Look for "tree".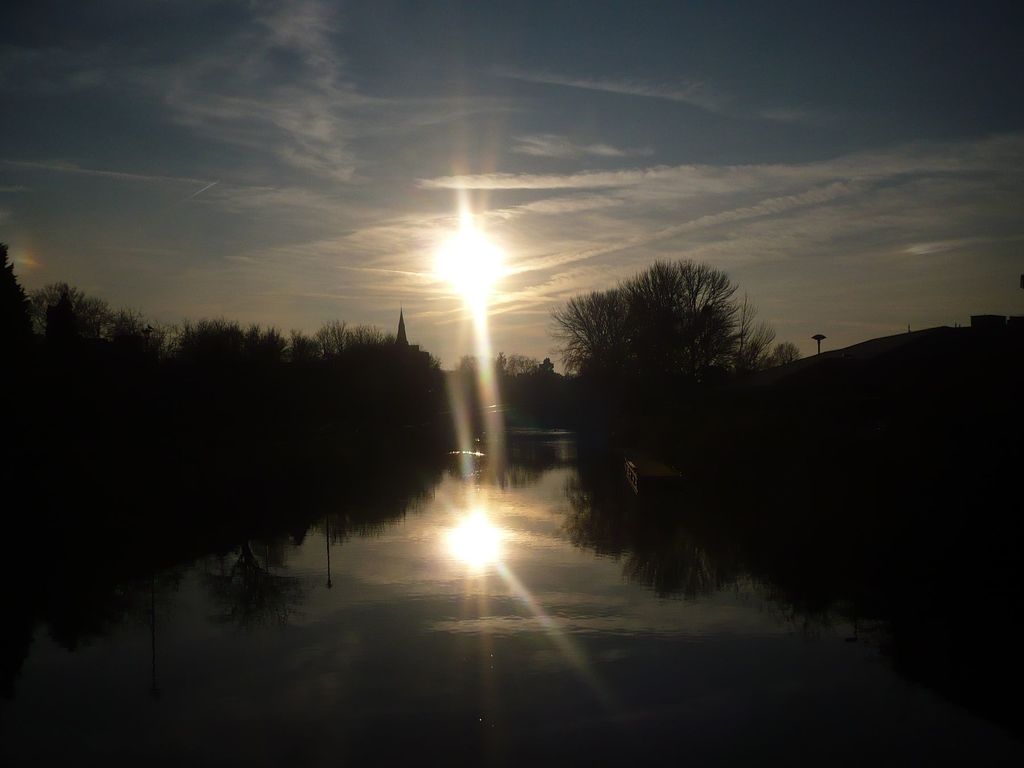
Found: 297, 309, 440, 440.
